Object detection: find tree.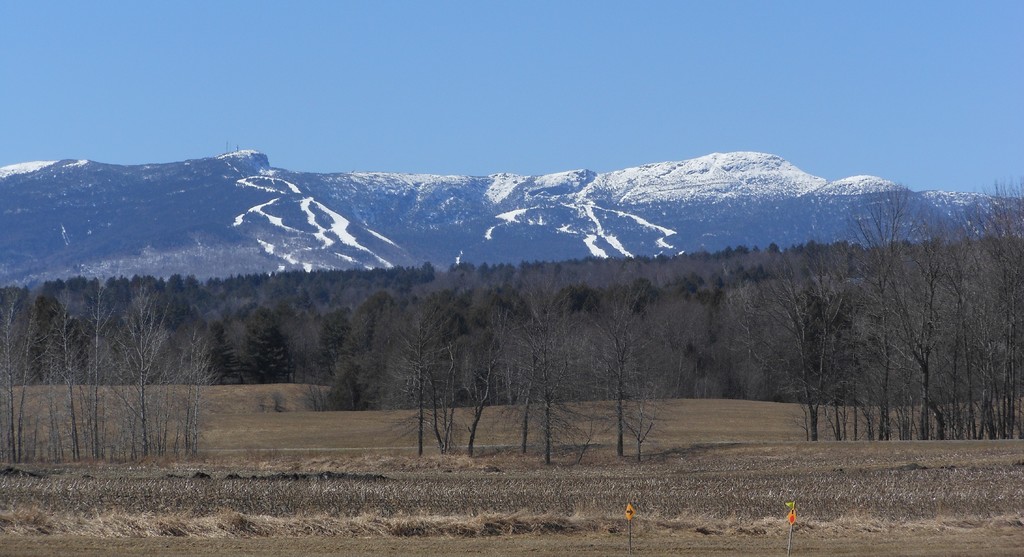
box(40, 282, 72, 450).
